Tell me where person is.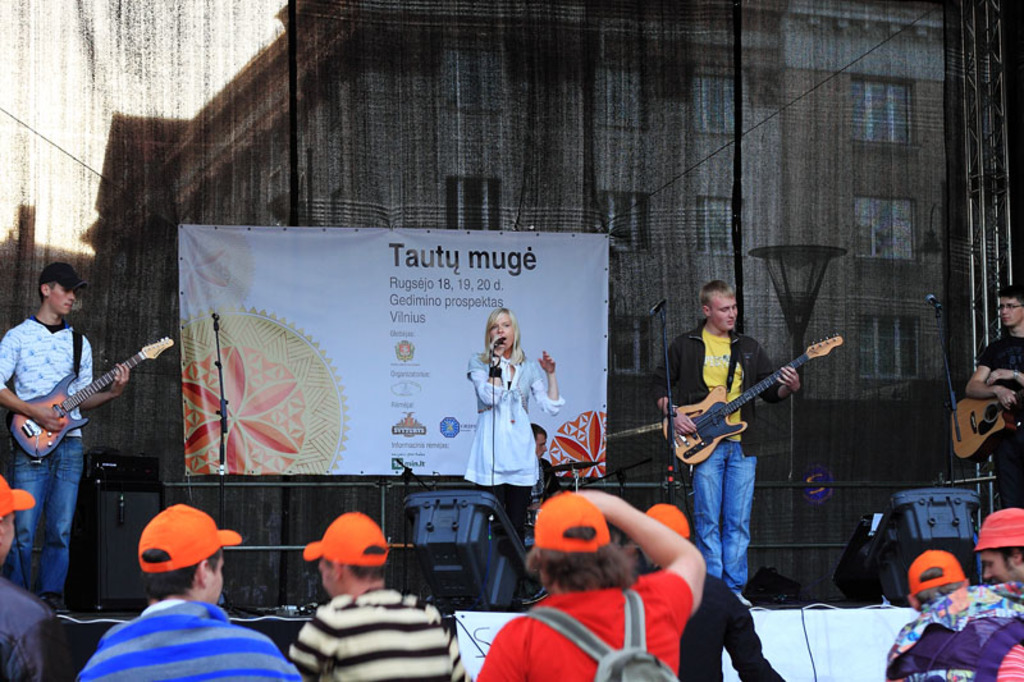
person is at box=[0, 476, 77, 681].
